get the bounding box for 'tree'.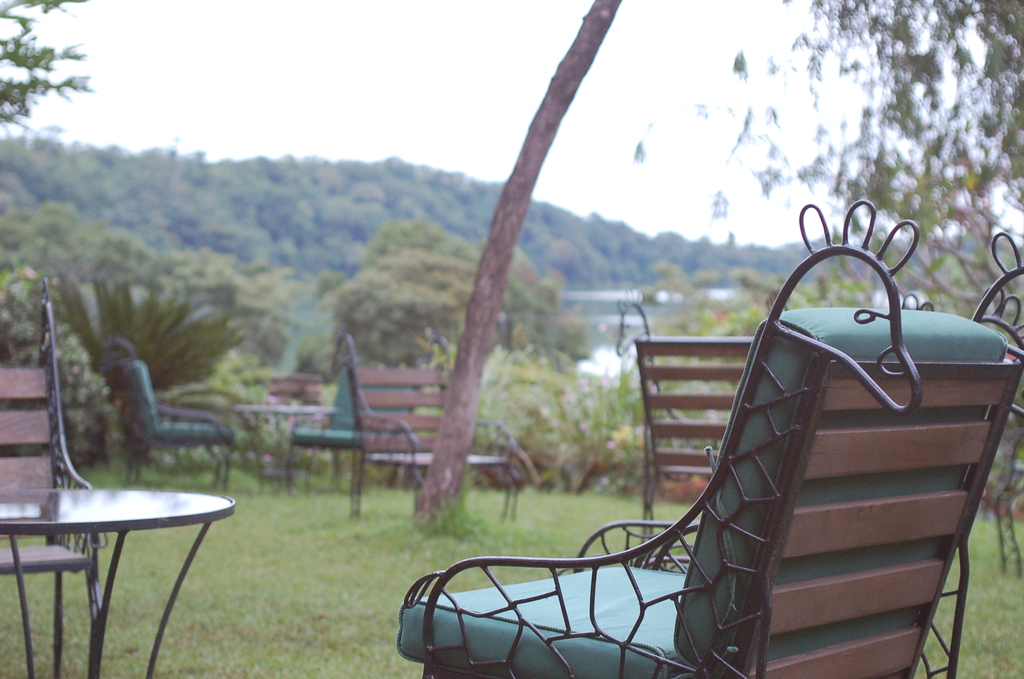
region(317, 217, 592, 368).
